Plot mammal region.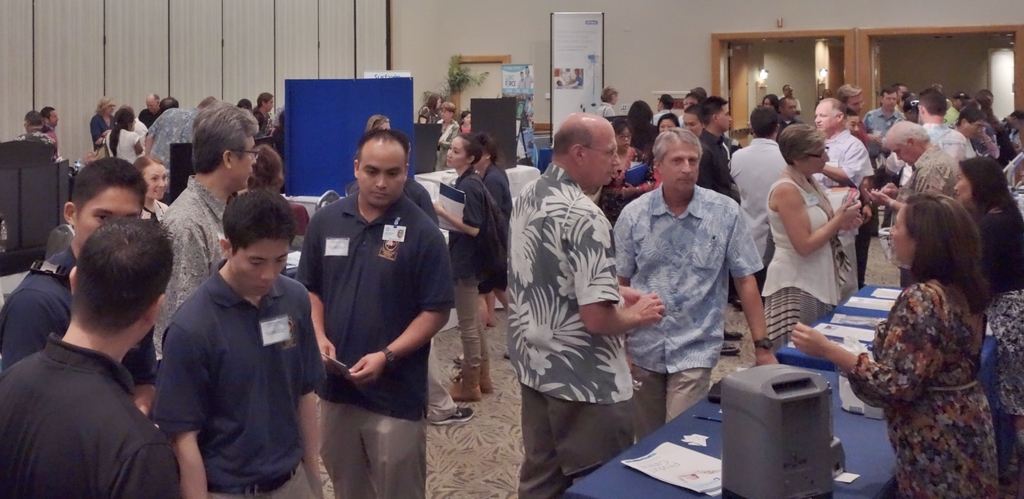
Plotted at [940, 105, 988, 189].
